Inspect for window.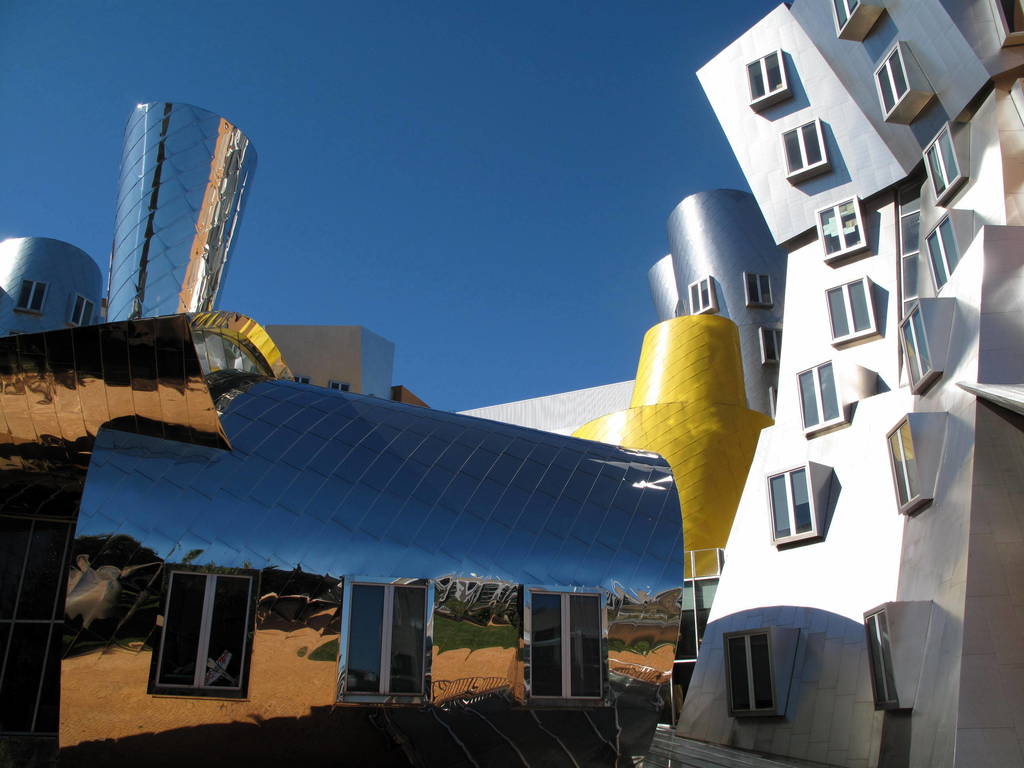
Inspection: (822,274,887,344).
